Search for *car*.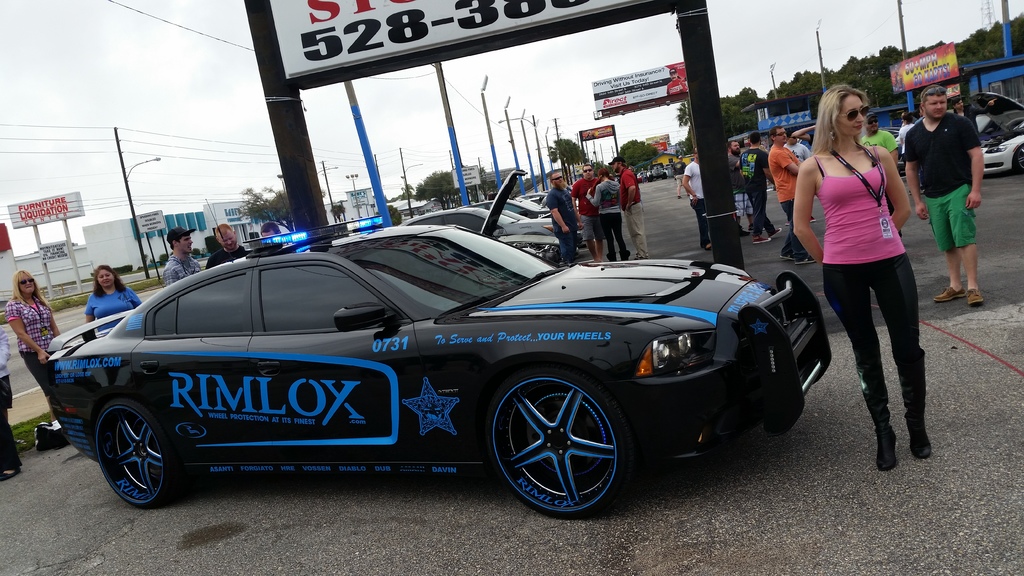
Found at 394/170/564/266.
